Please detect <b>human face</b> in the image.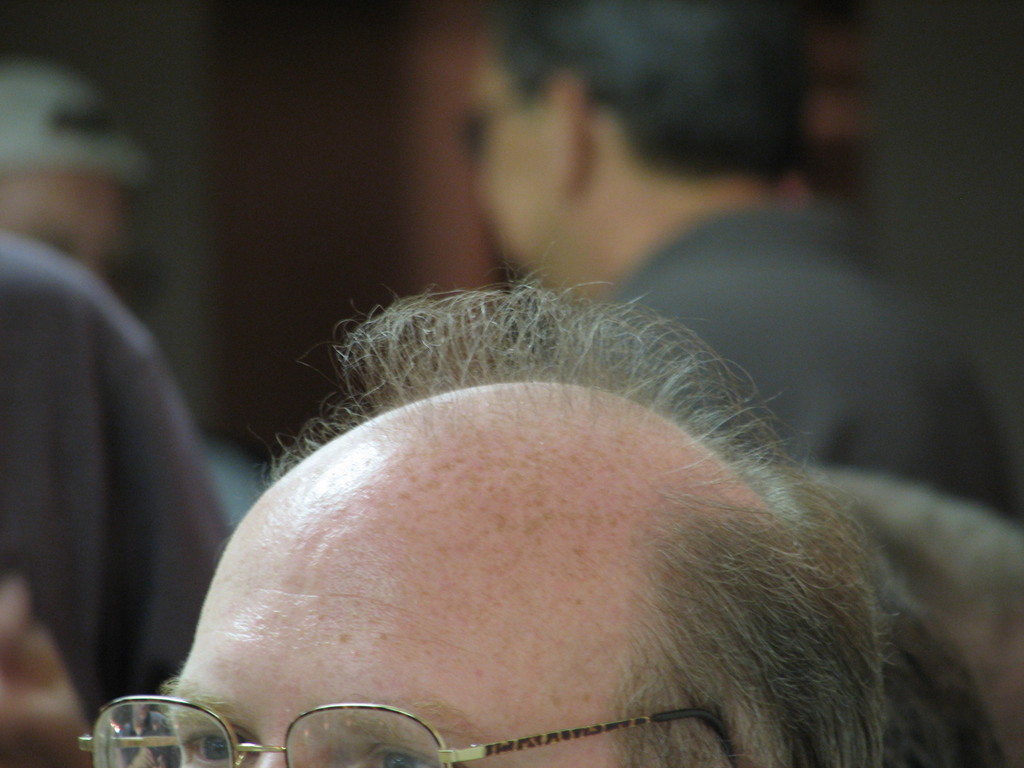
crop(468, 43, 552, 262).
